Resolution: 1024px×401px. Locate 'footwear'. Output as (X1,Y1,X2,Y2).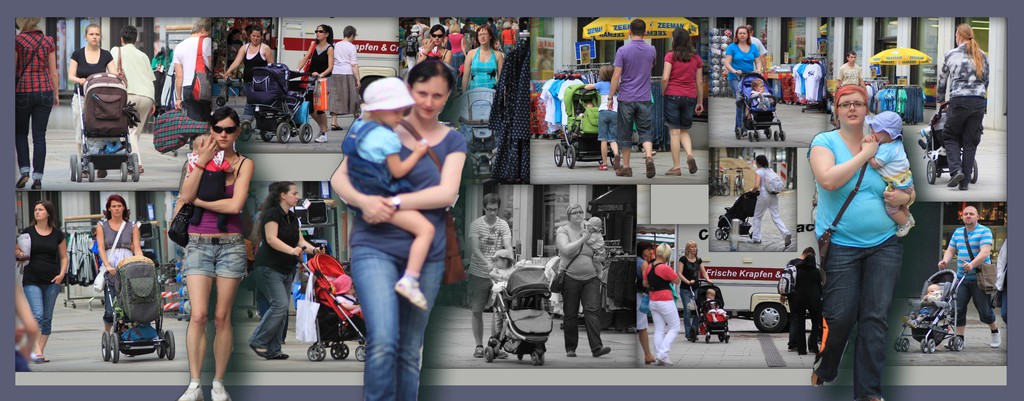
(788,342,792,347).
